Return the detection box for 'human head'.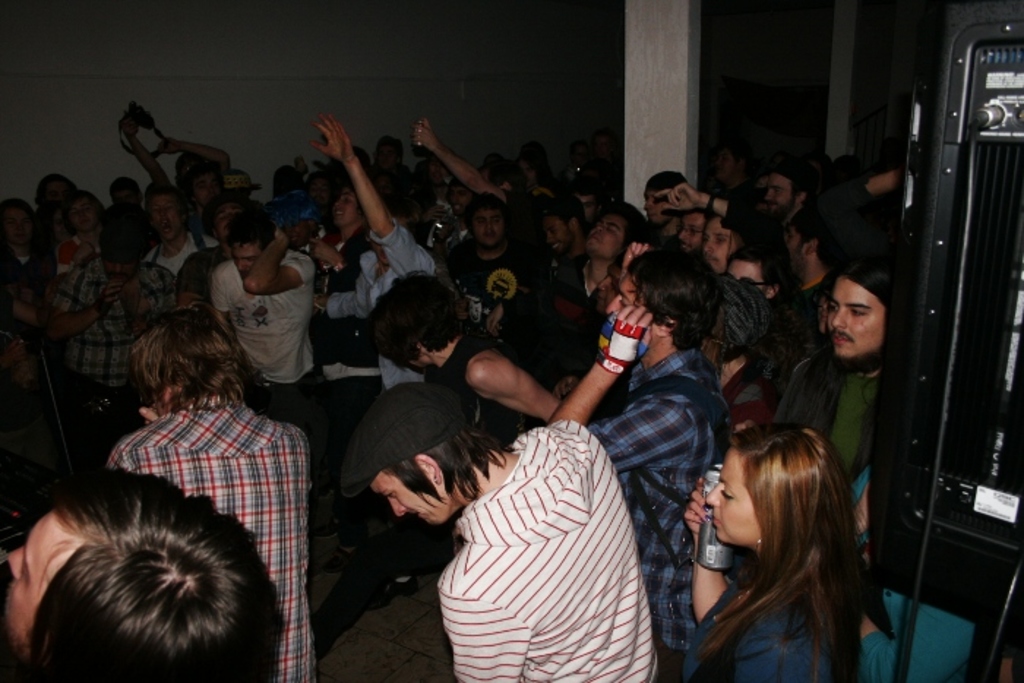
x1=186, y1=162, x2=222, y2=209.
